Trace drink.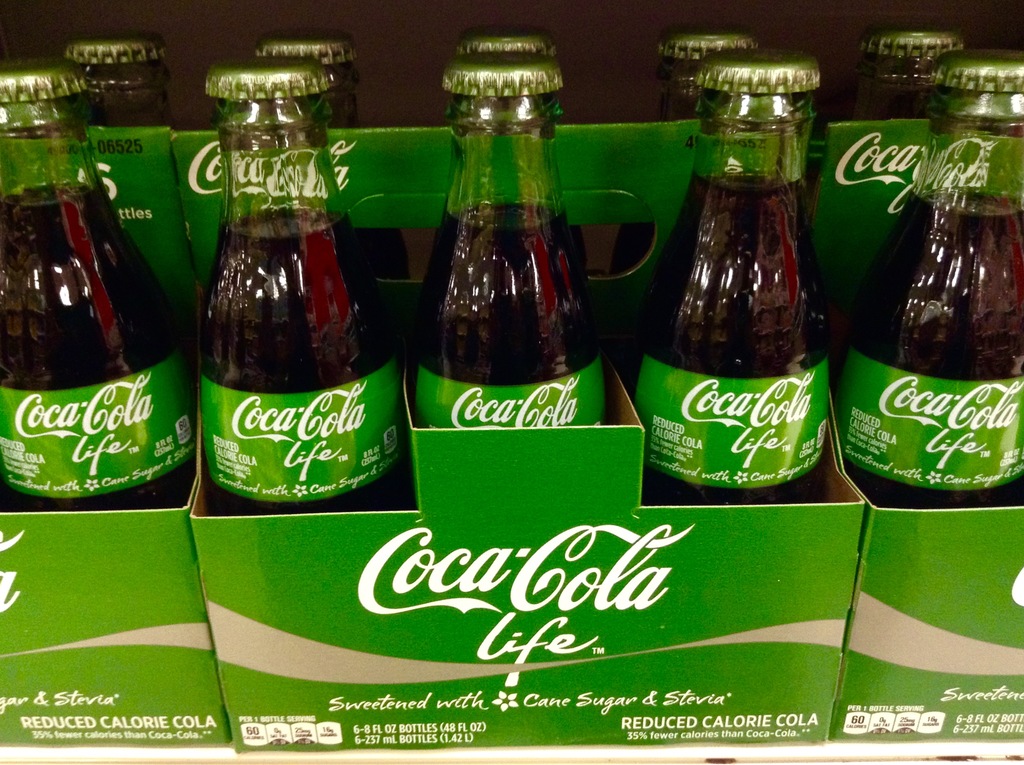
Traced to Rect(207, 205, 404, 510).
